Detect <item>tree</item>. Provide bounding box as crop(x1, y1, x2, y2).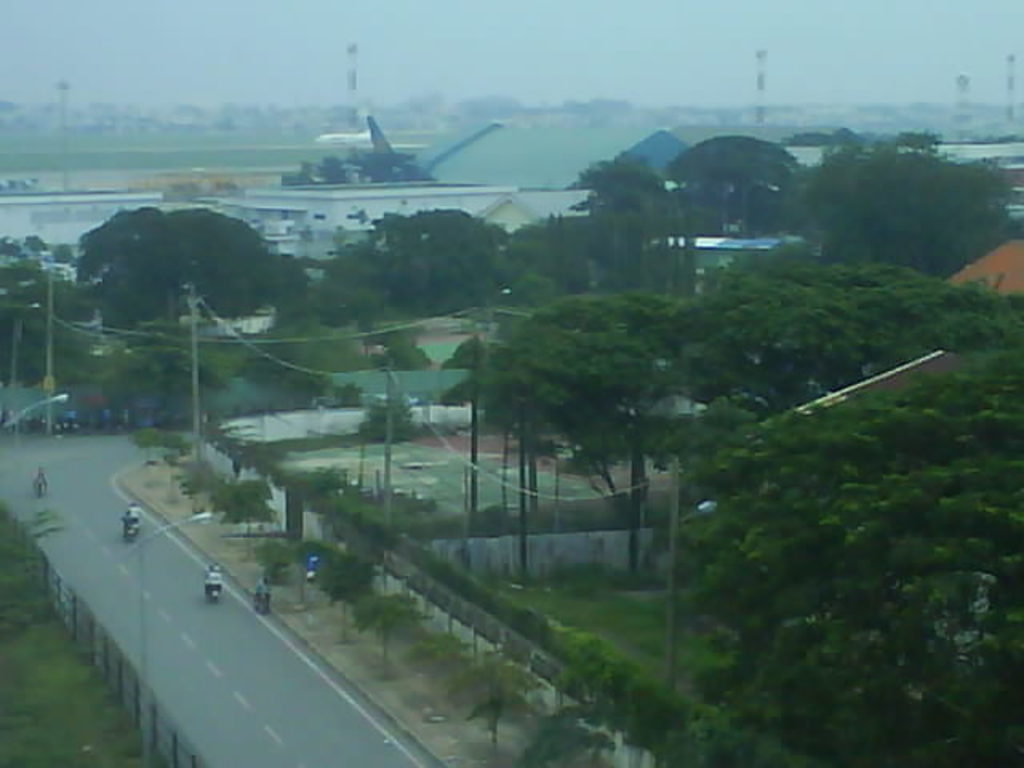
crop(157, 430, 182, 472).
